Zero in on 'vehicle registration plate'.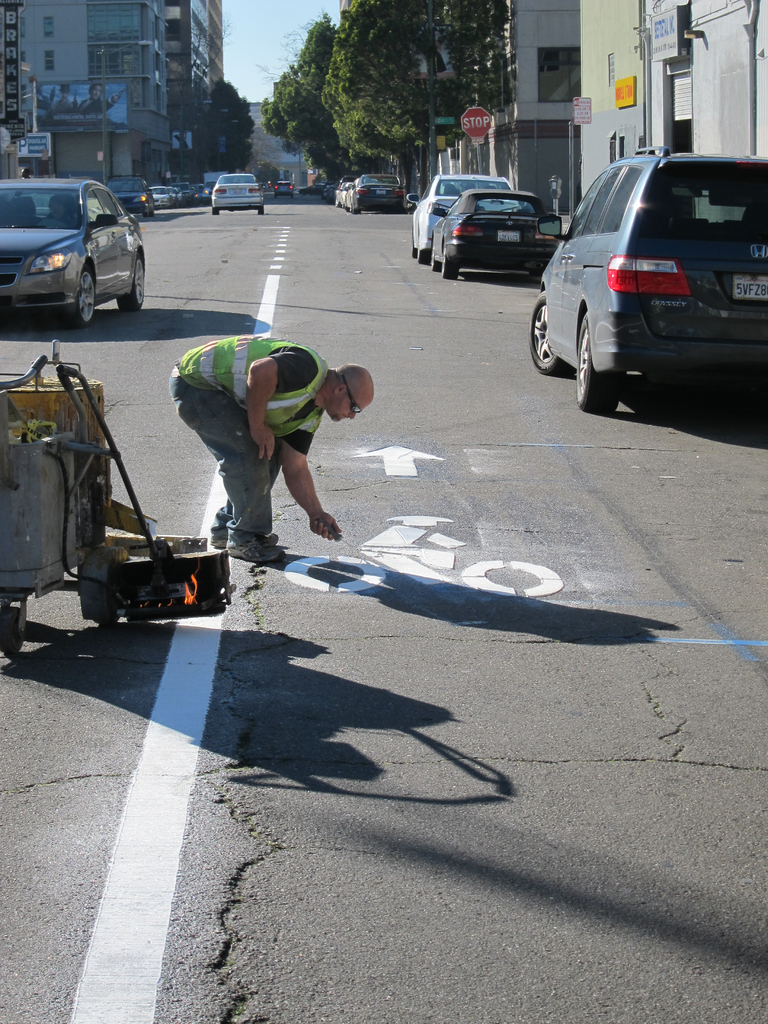
Zeroed in: (728,274,767,303).
